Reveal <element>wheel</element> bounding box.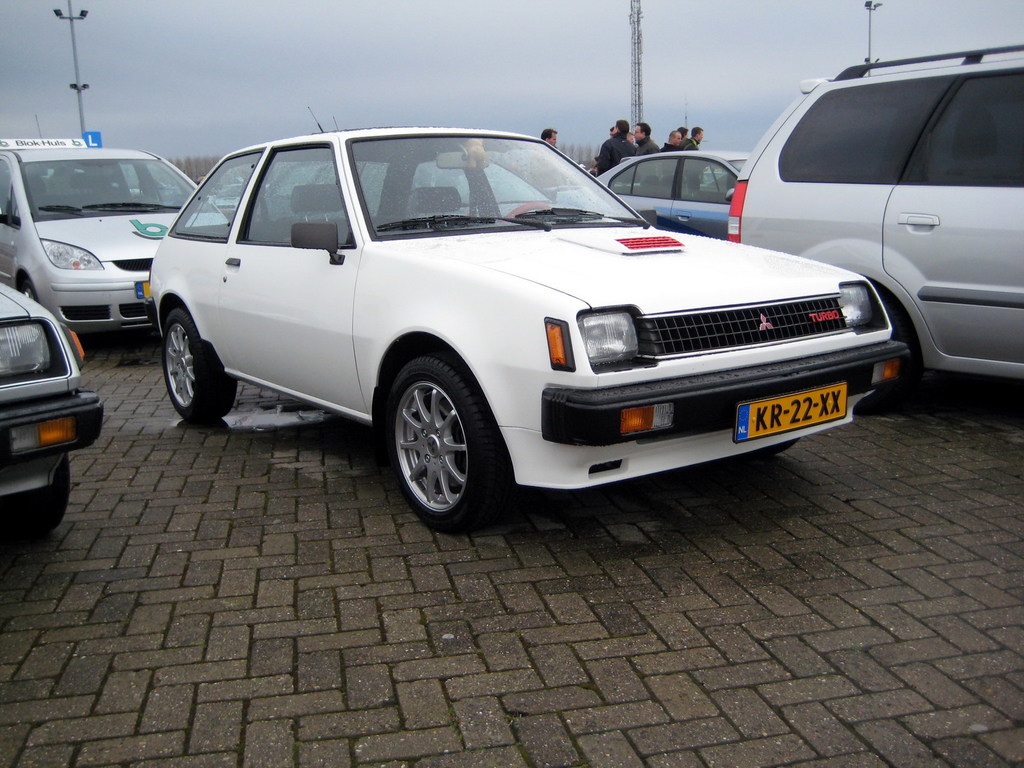
Revealed: x1=503, y1=199, x2=551, y2=221.
